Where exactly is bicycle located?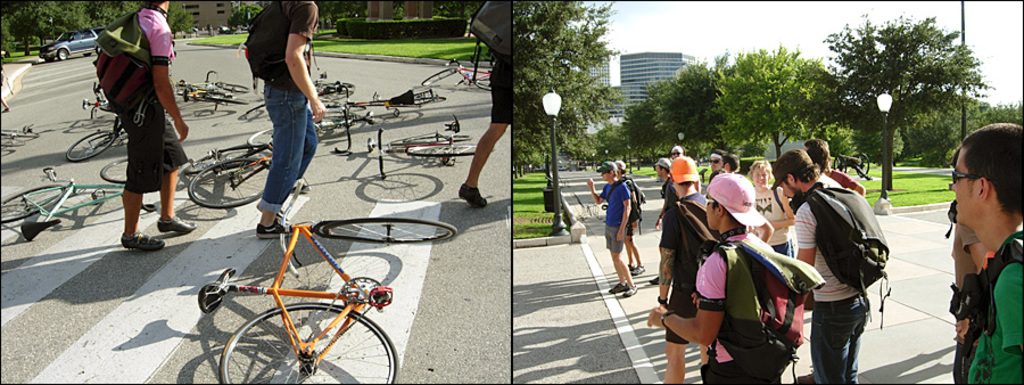
Its bounding box is {"x1": 207, "y1": 158, "x2": 399, "y2": 372}.
